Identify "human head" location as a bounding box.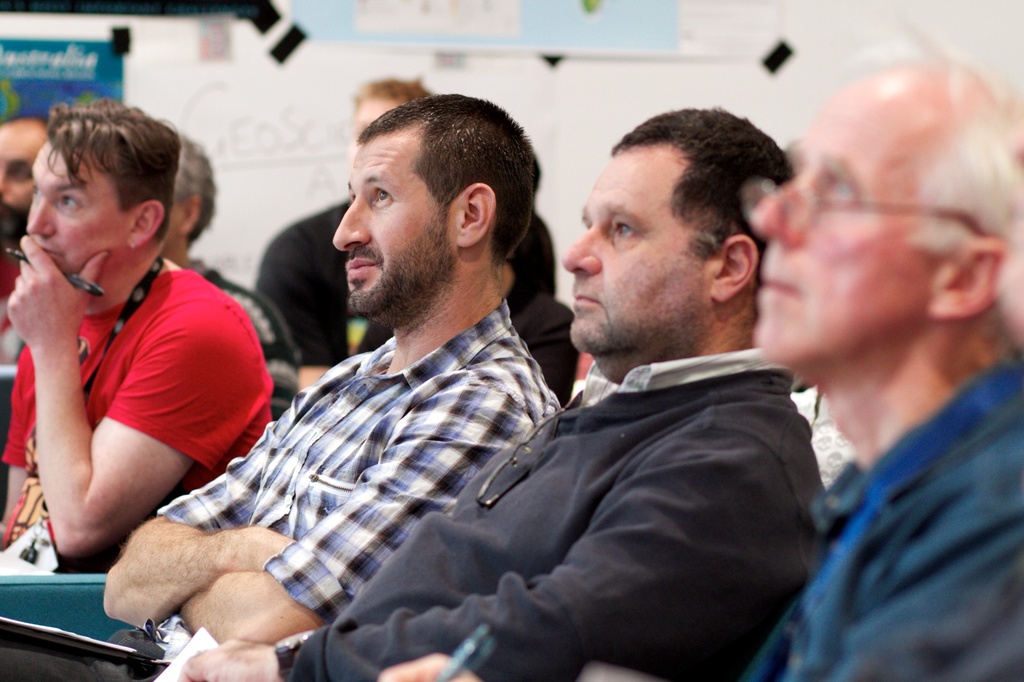
pyautogui.locateOnScreen(351, 77, 430, 149).
